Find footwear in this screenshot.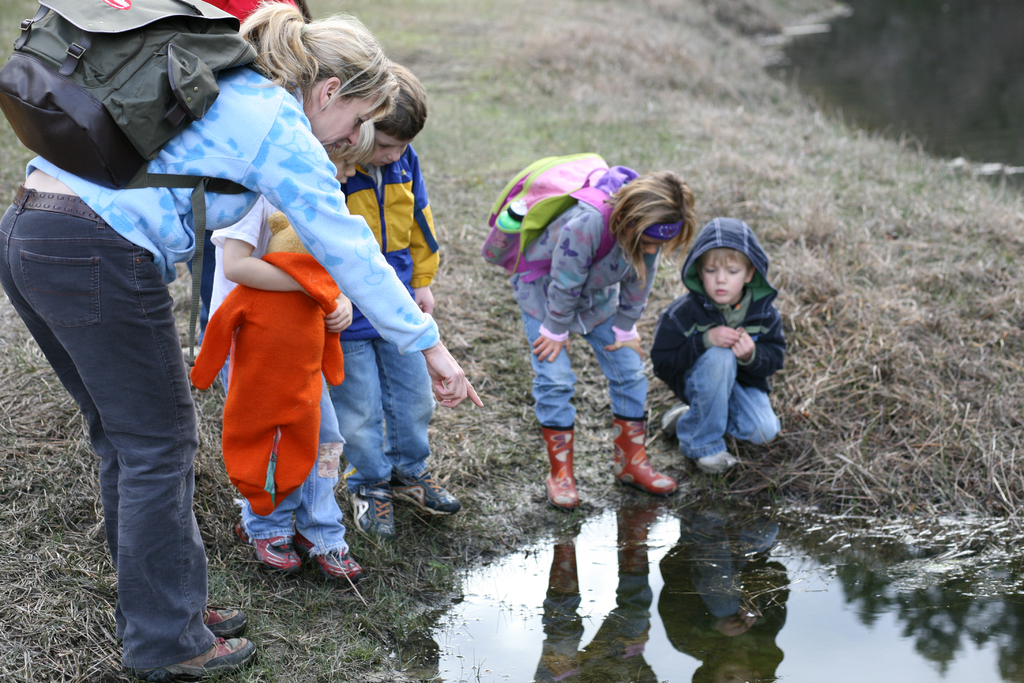
The bounding box for footwear is bbox=(230, 512, 302, 580).
